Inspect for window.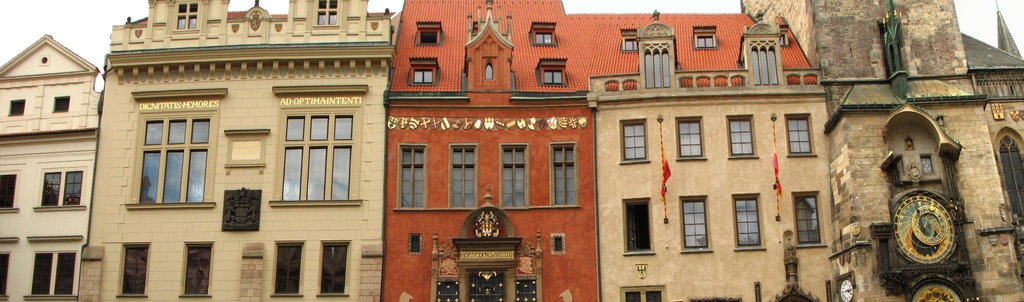
Inspection: [left=22, top=246, right=49, bottom=301].
